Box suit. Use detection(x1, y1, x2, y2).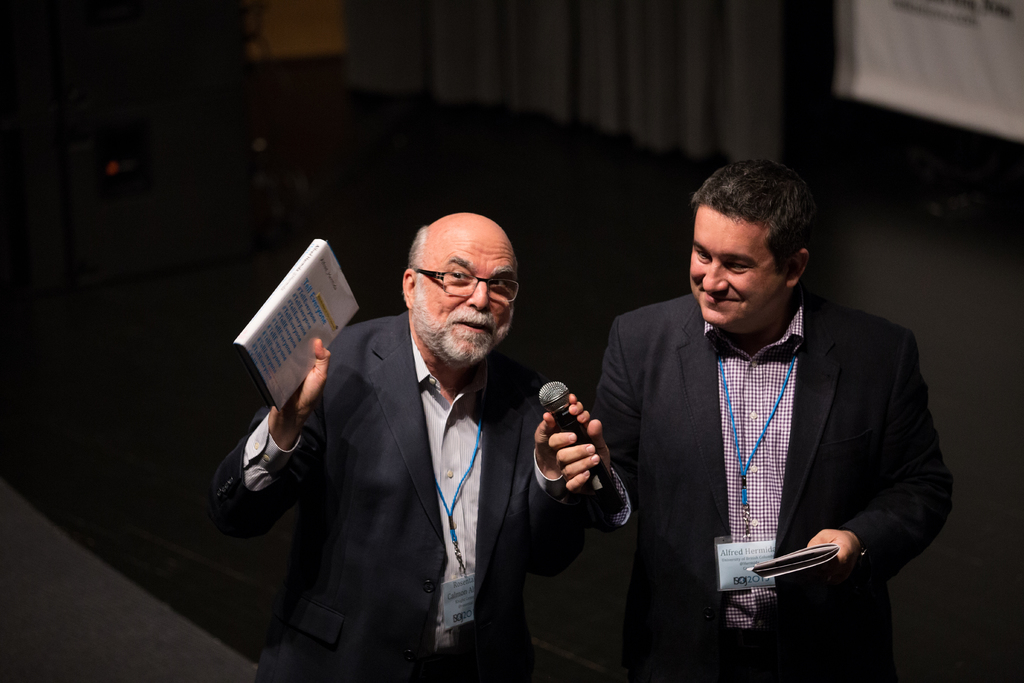
detection(593, 215, 952, 657).
